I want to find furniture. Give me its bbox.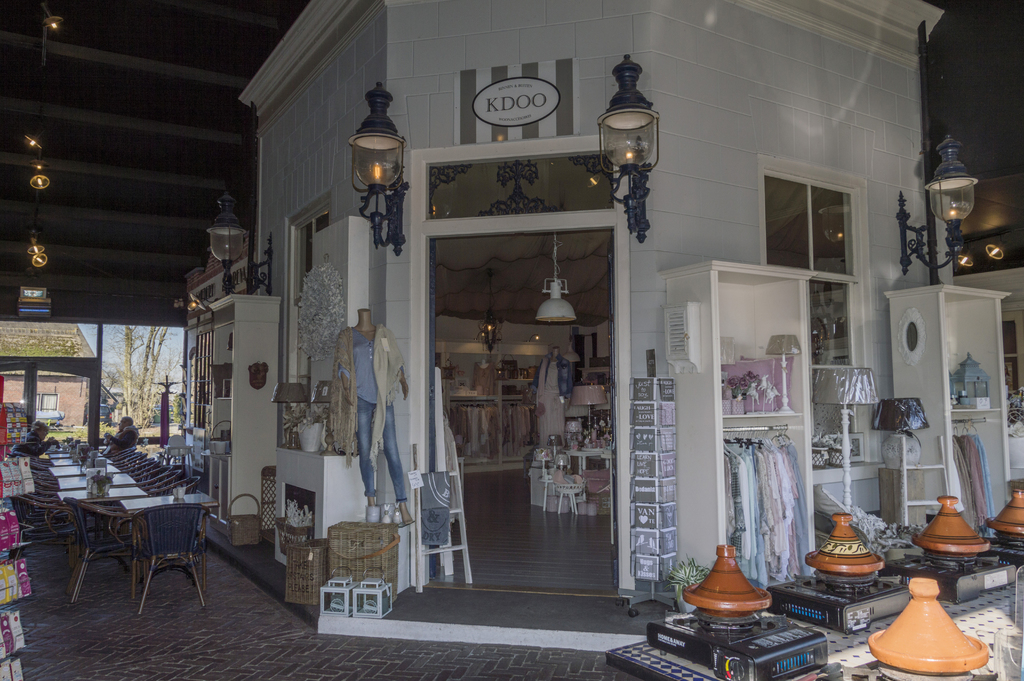
Rect(207, 294, 282, 530).
